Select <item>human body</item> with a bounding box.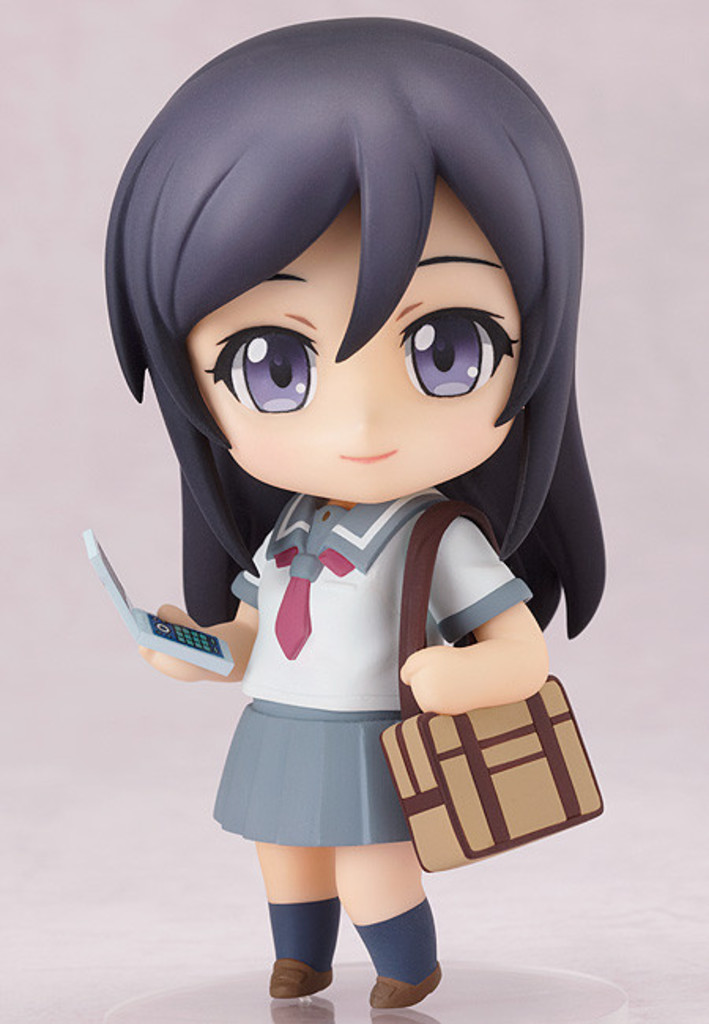
106:99:614:1016.
